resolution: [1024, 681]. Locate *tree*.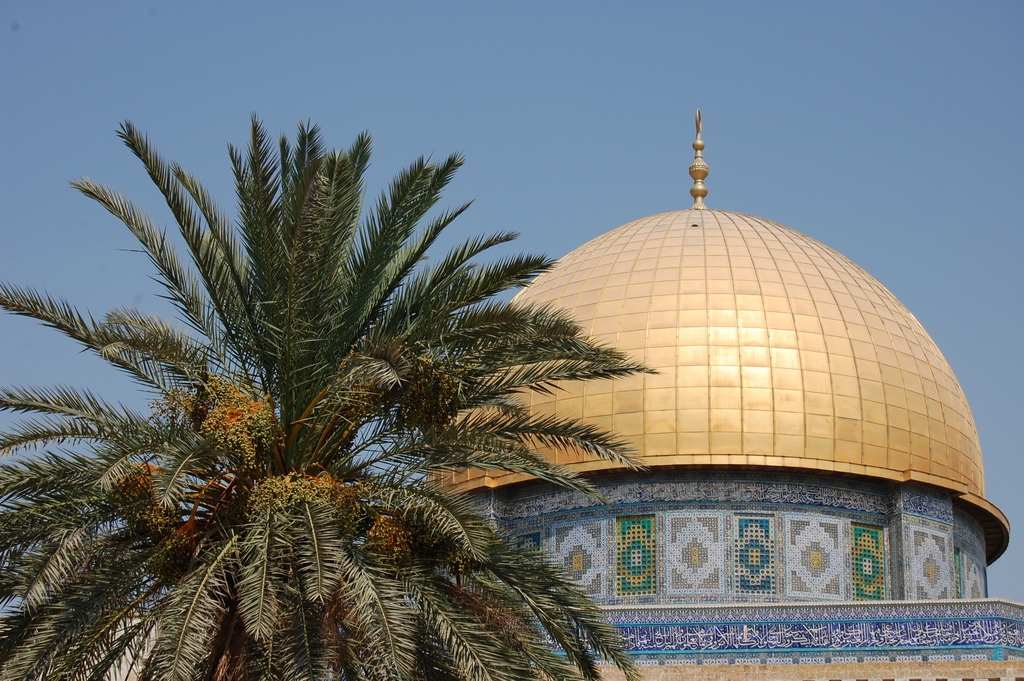
box=[0, 111, 663, 680].
